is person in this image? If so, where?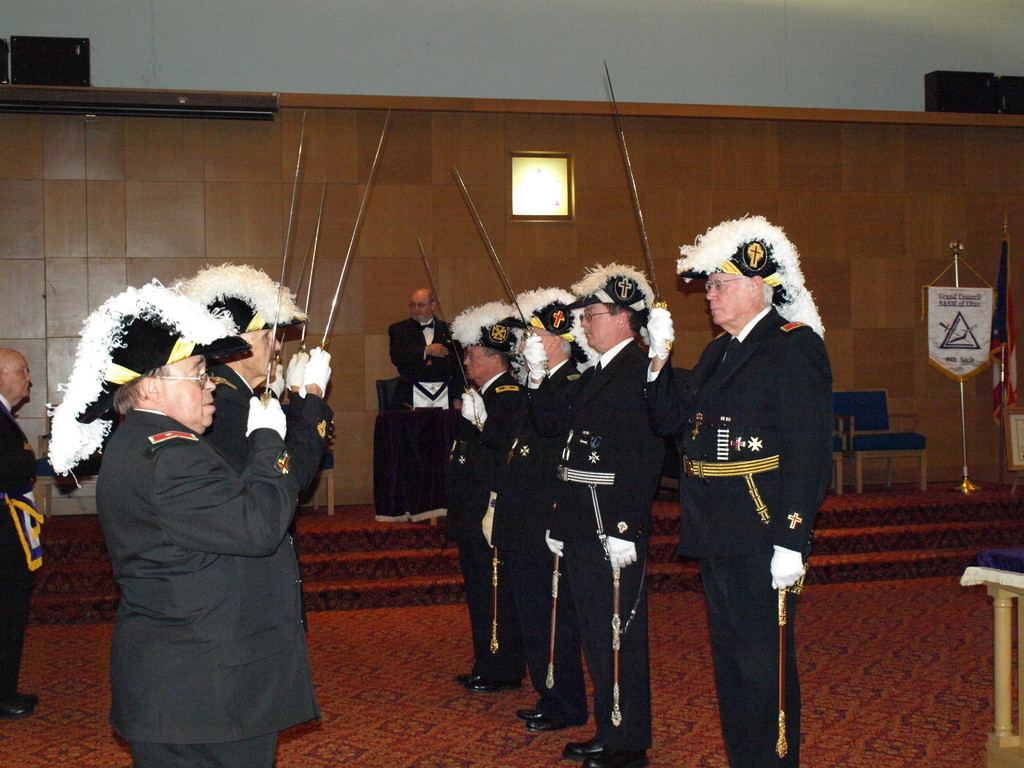
Yes, at (51, 284, 321, 767).
